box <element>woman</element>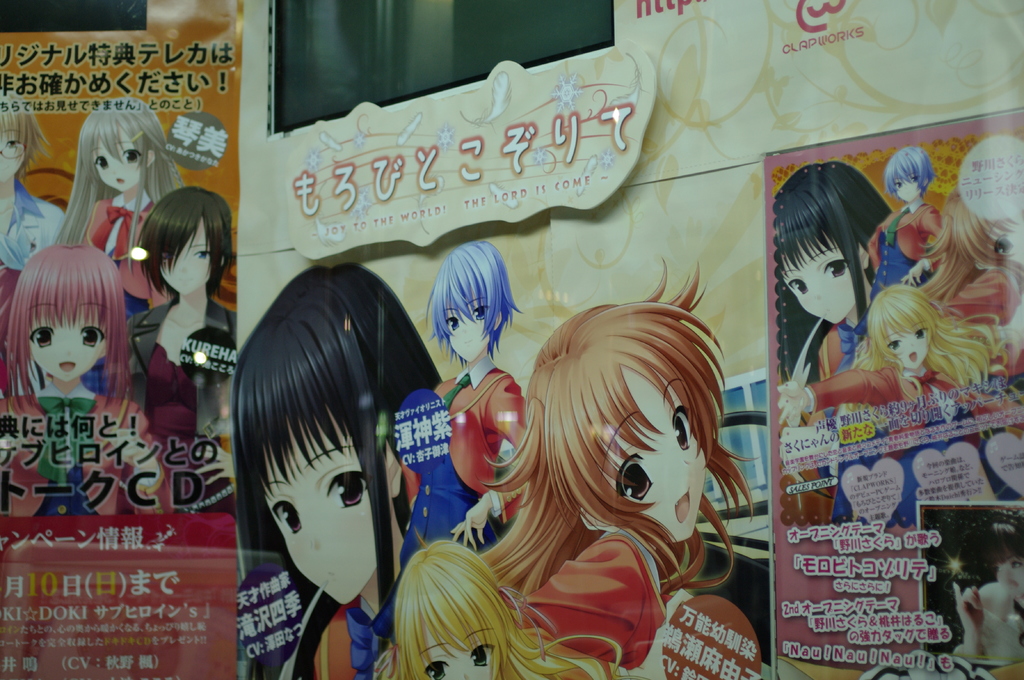
766,162,902,429
